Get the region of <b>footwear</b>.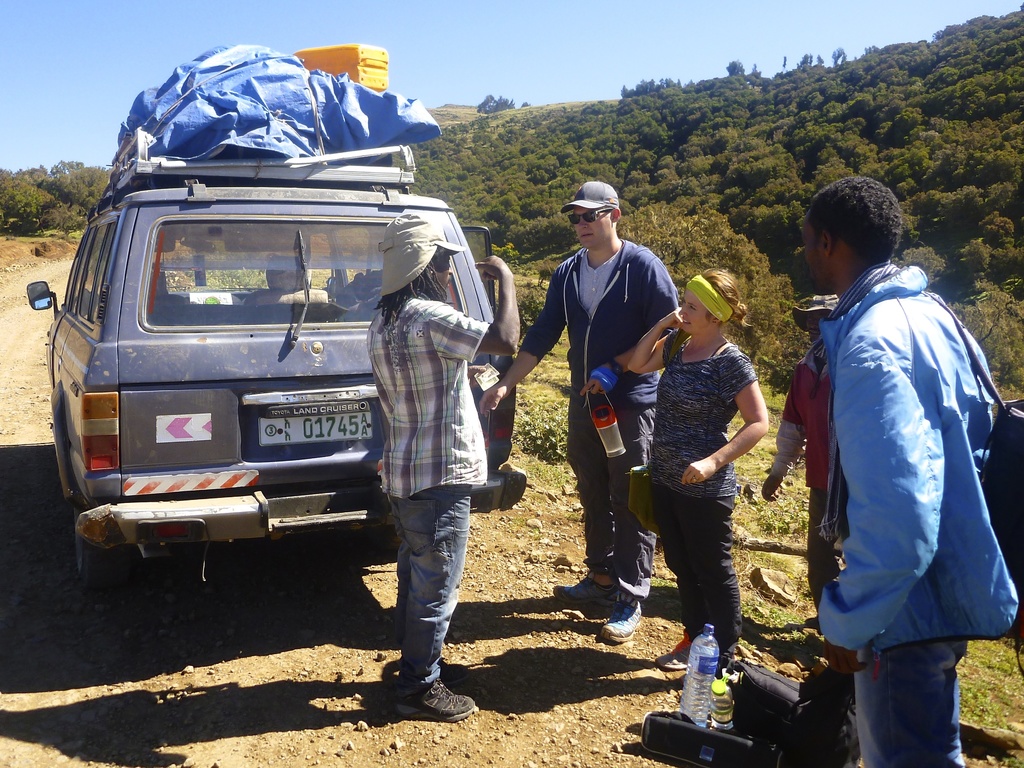
detection(657, 638, 692, 671).
